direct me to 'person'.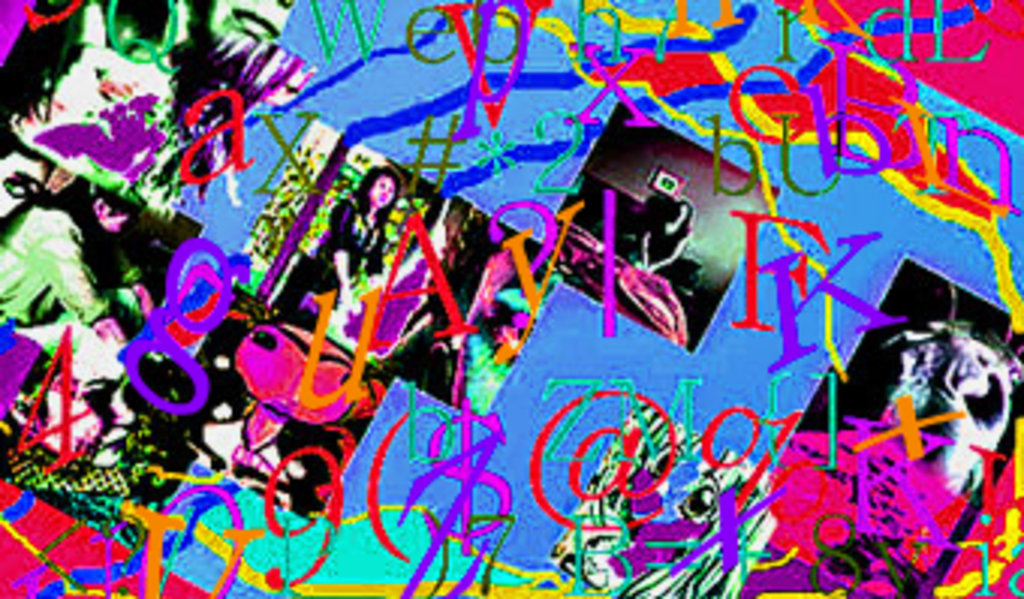
Direction: x1=265, y1=163, x2=404, y2=325.
